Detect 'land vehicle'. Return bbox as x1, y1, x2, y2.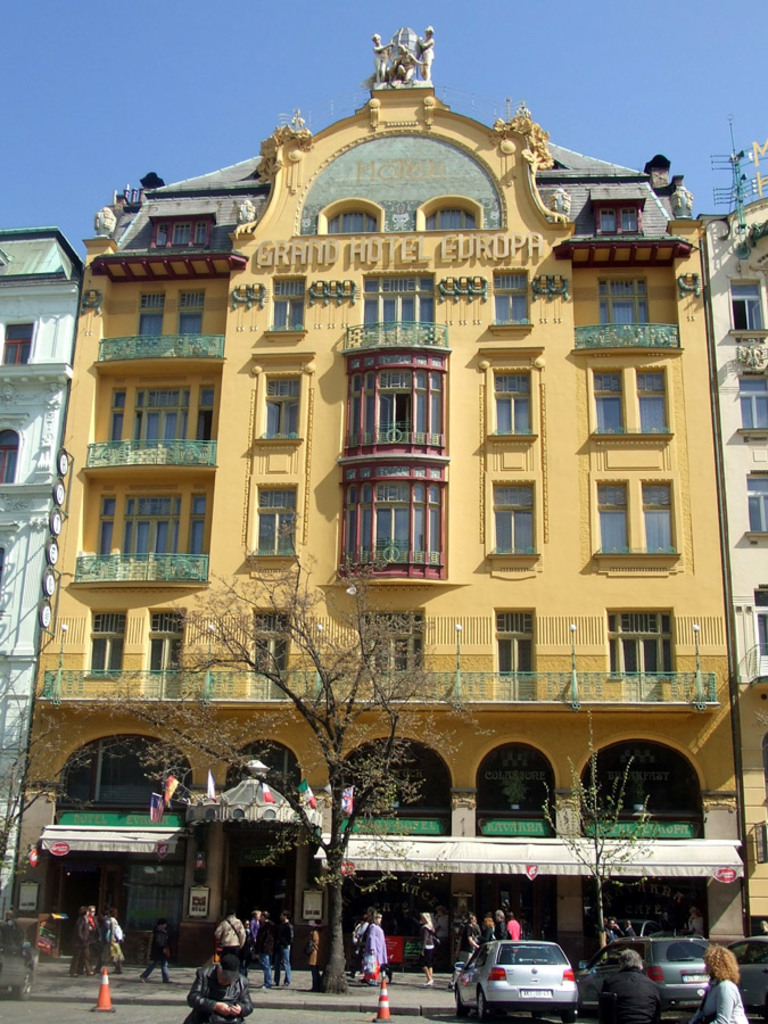
0, 922, 39, 1000.
